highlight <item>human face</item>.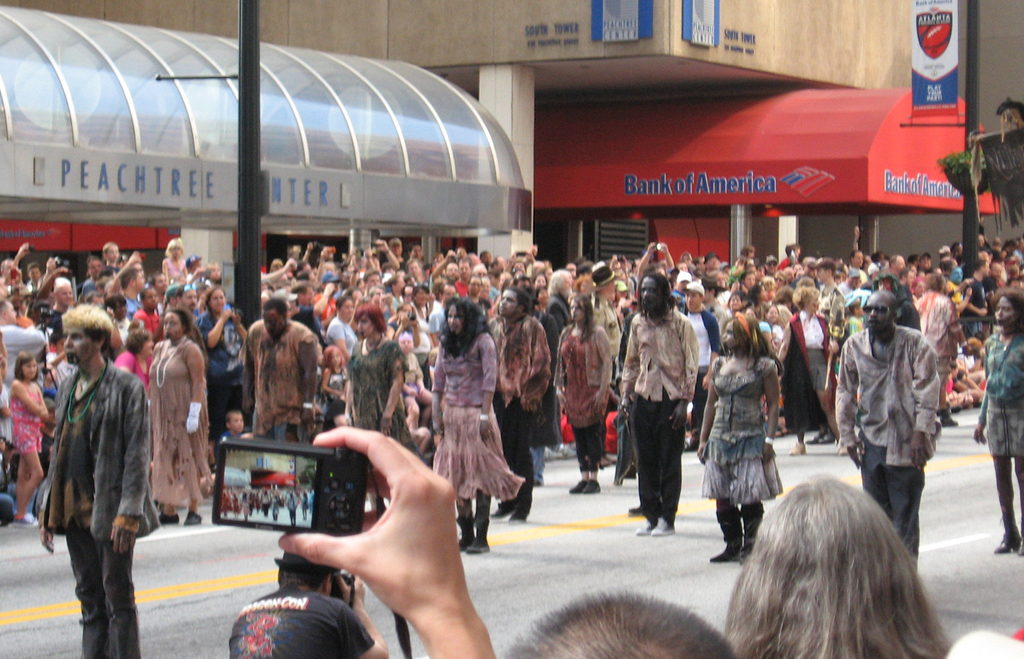
Highlighted region: region(817, 269, 827, 281).
